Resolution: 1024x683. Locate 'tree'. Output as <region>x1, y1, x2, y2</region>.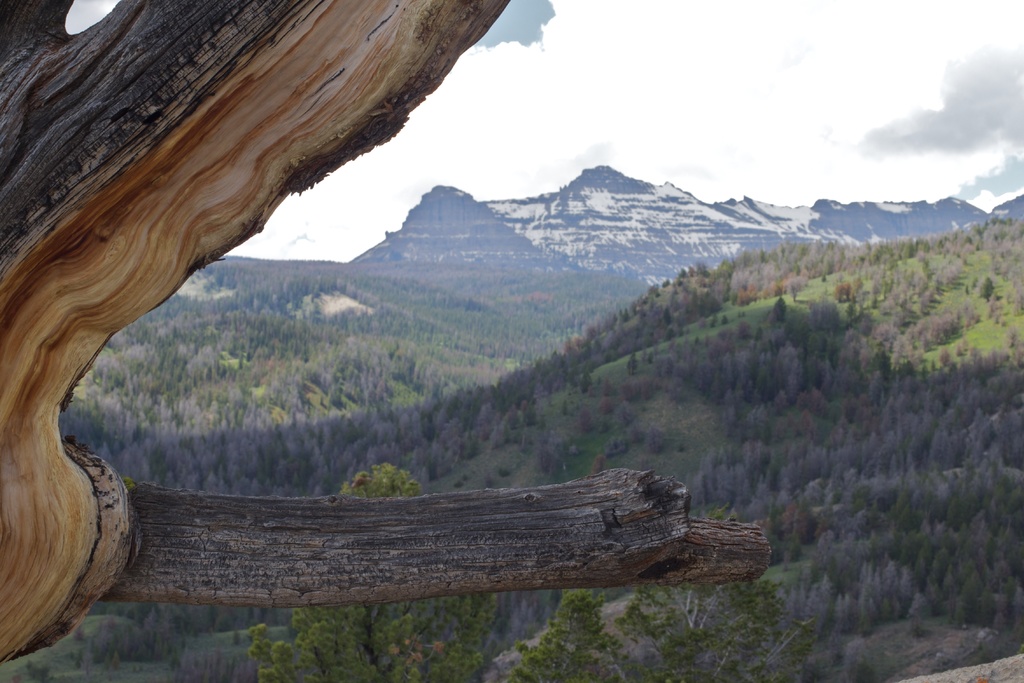
<region>0, 0, 771, 660</region>.
